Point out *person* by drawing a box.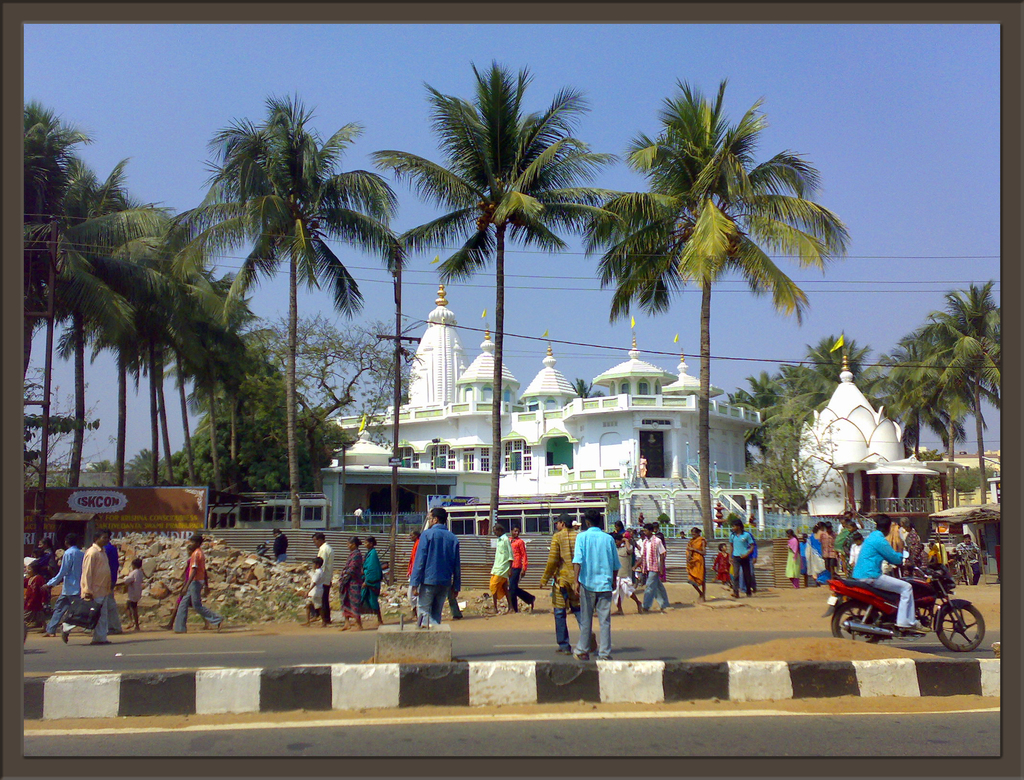
box=[683, 528, 707, 603].
